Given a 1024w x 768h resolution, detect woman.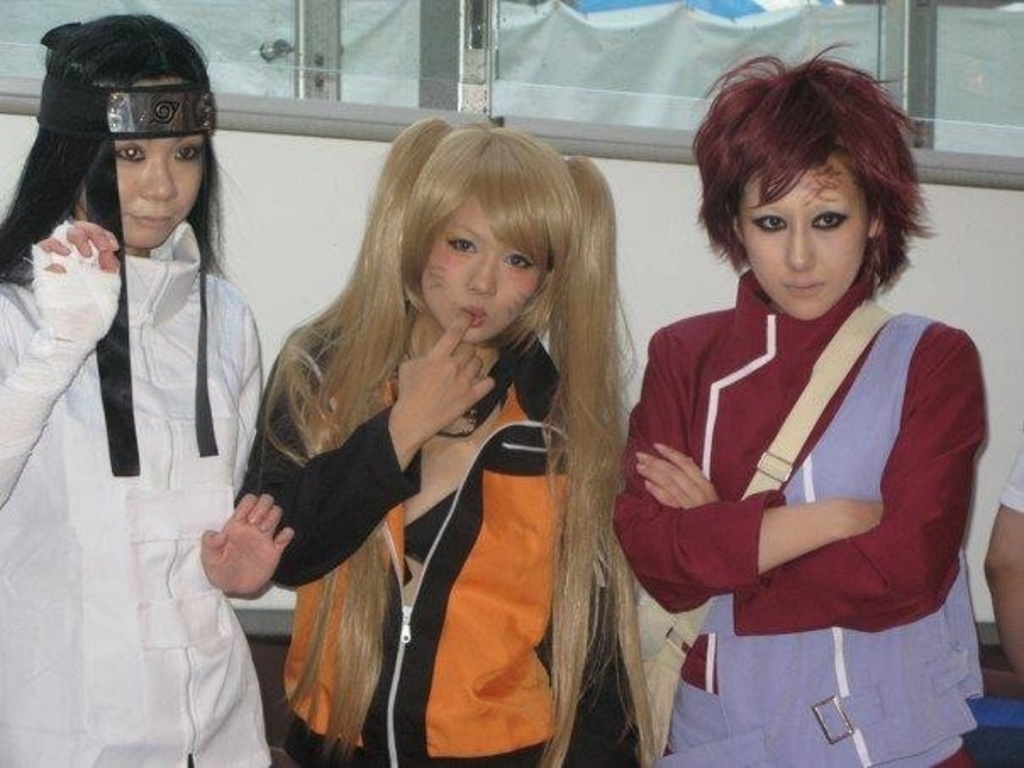
612 47 985 766.
